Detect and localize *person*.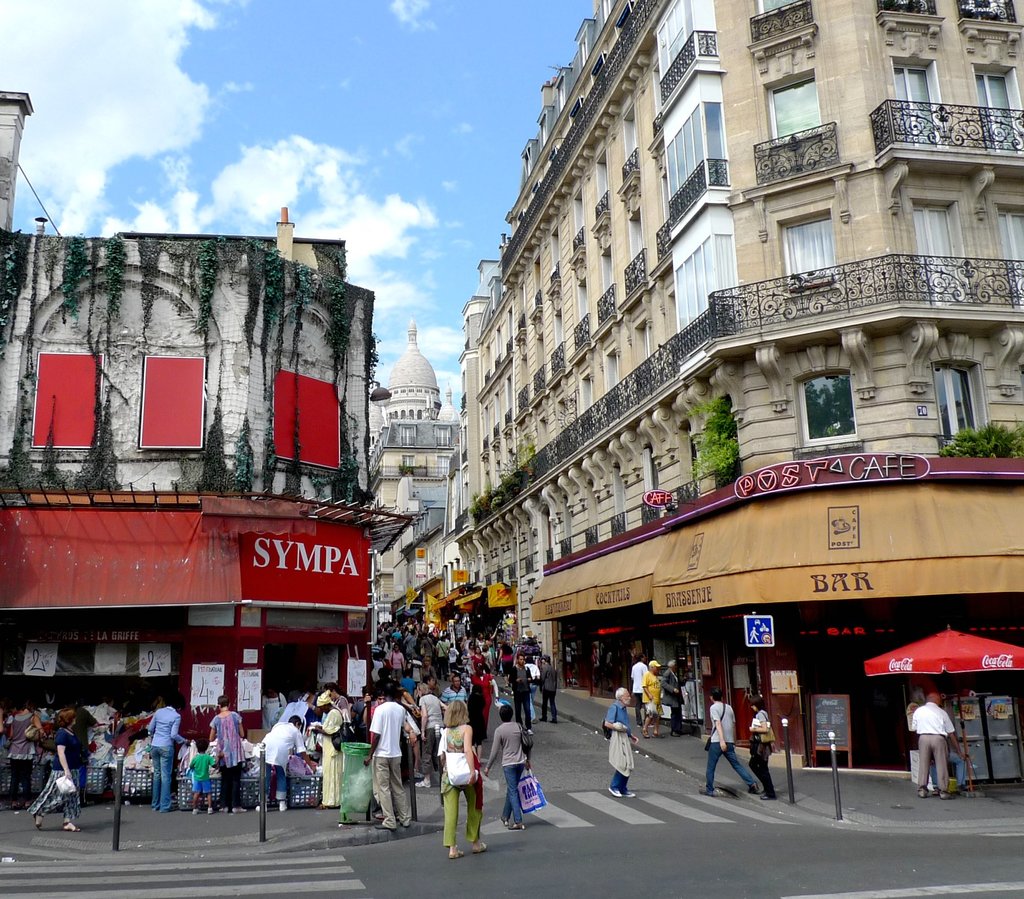
Localized at bbox(352, 684, 408, 839).
